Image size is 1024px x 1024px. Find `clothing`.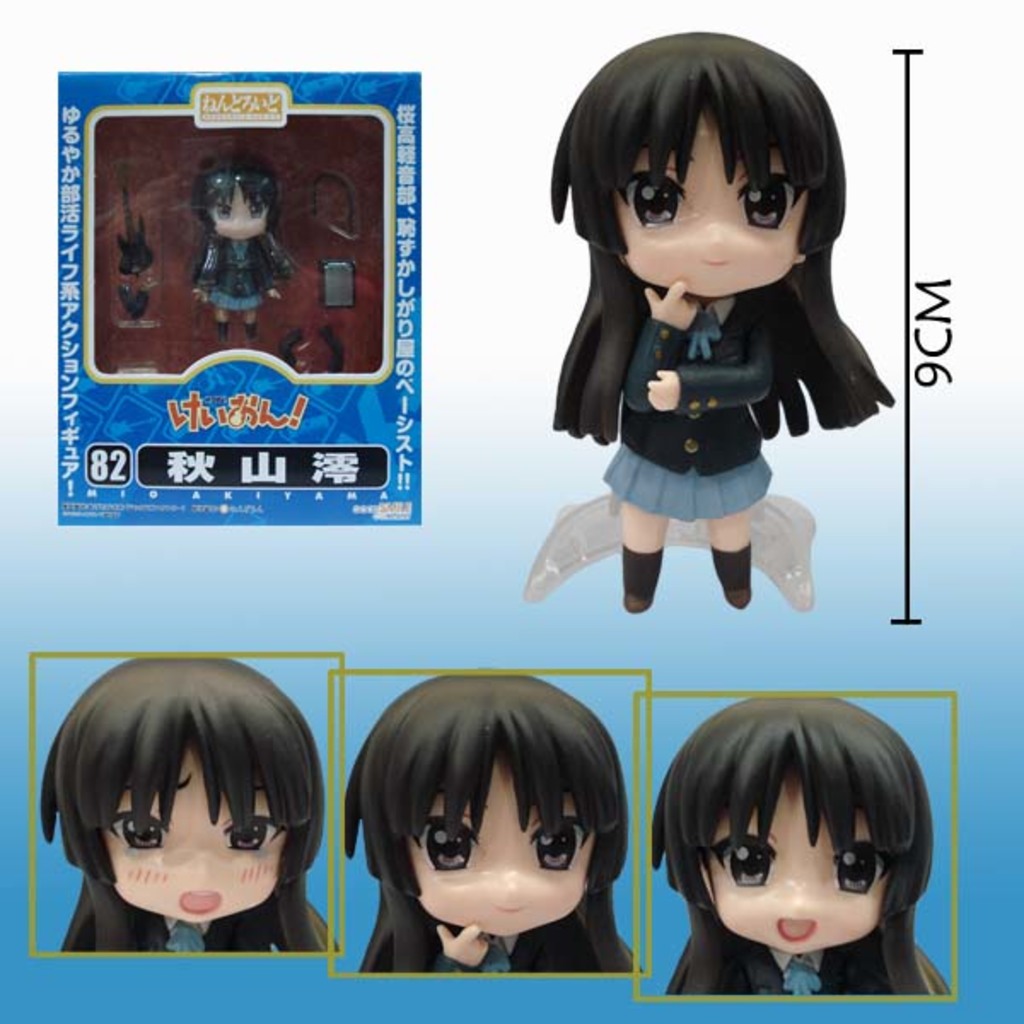
(597, 297, 773, 521).
